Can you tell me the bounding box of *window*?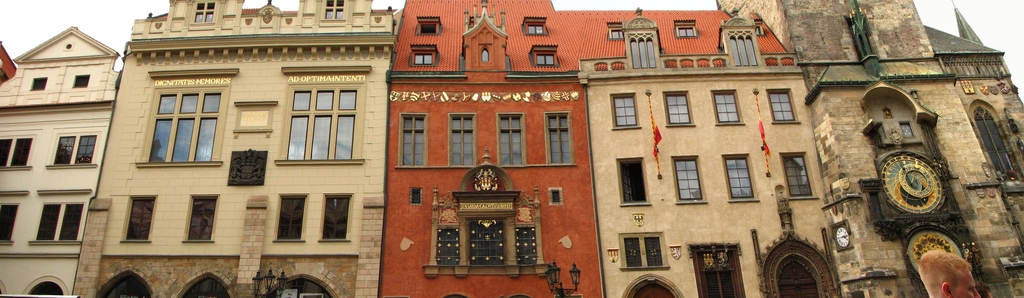
box(762, 87, 796, 133).
